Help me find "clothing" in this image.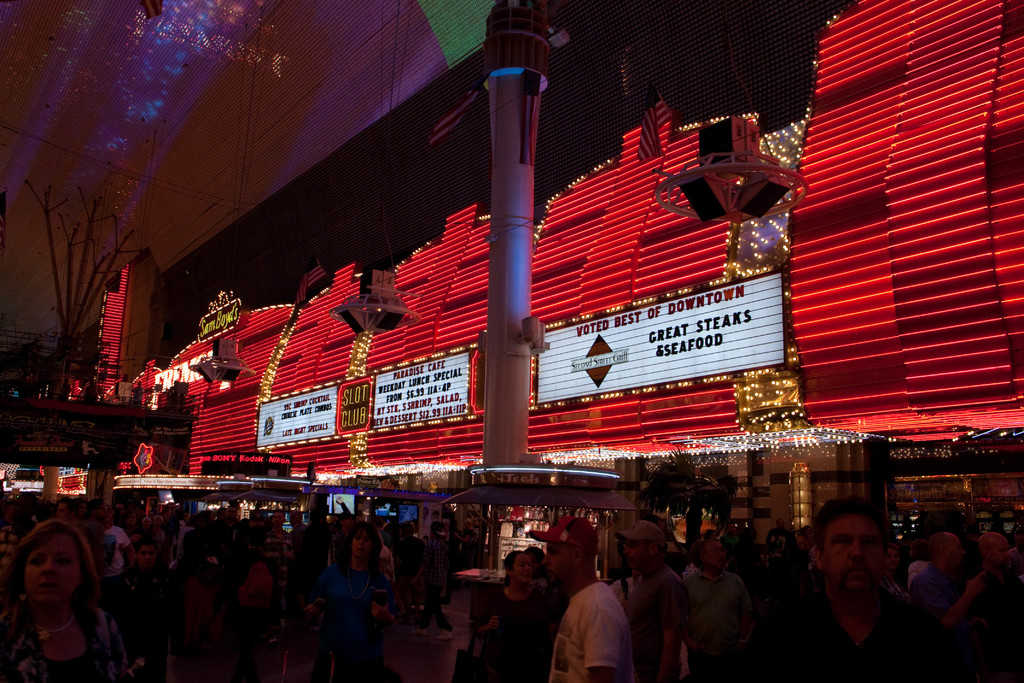
Found it: 539:578:634:682.
